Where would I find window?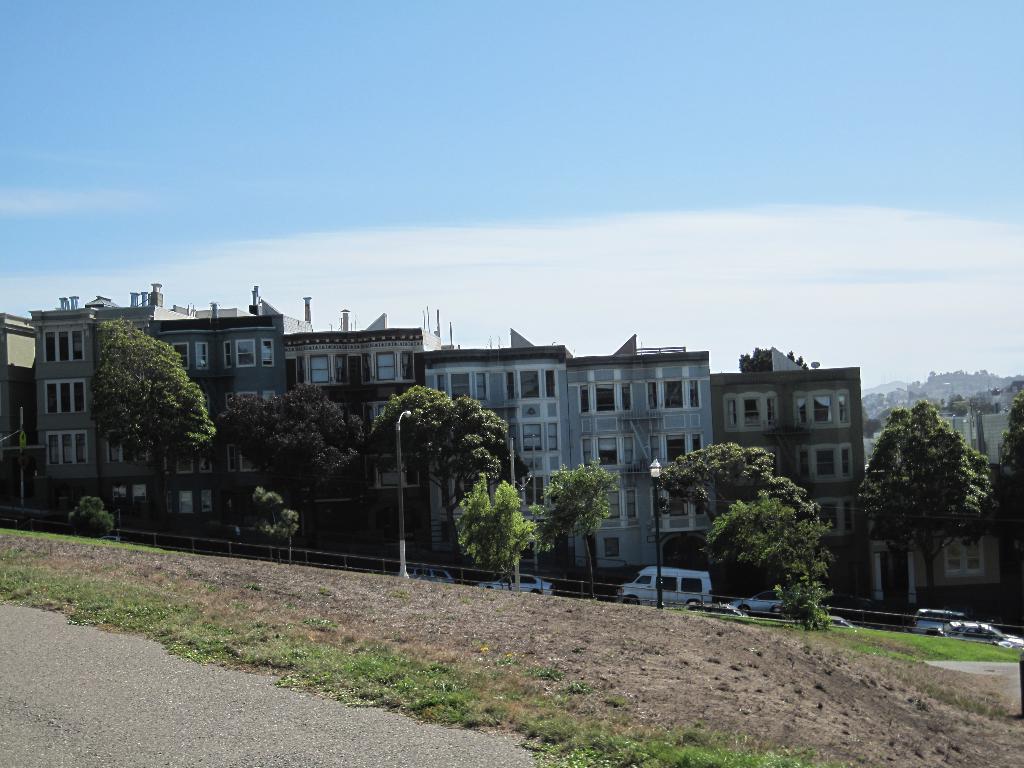
At [left=106, top=436, right=149, bottom=460].
